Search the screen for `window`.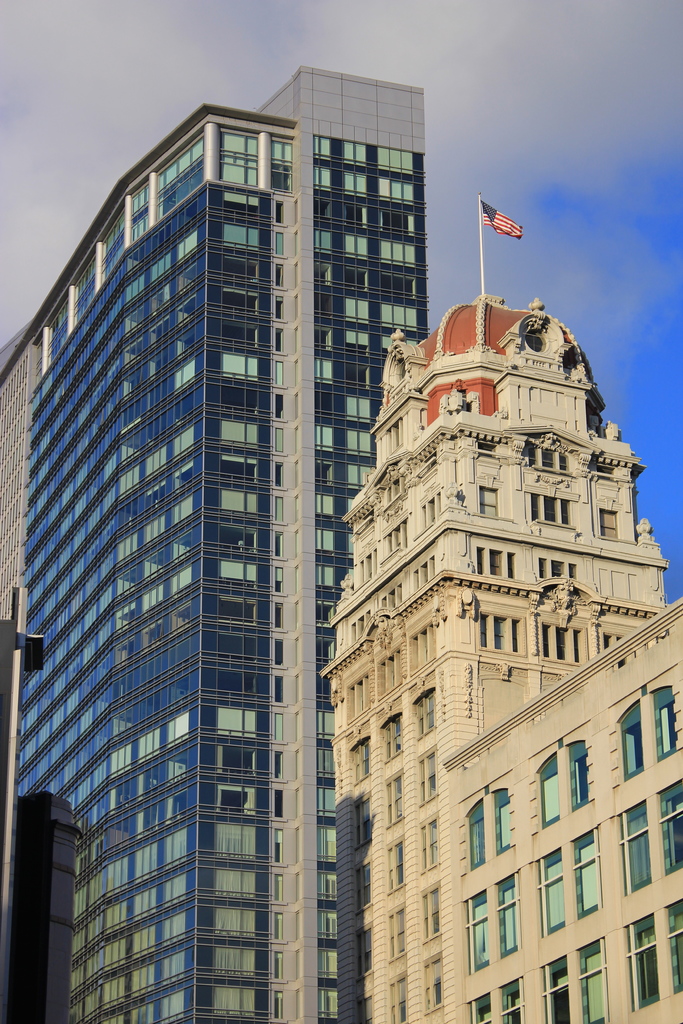
Found at x1=568 y1=939 x2=612 y2=1023.
